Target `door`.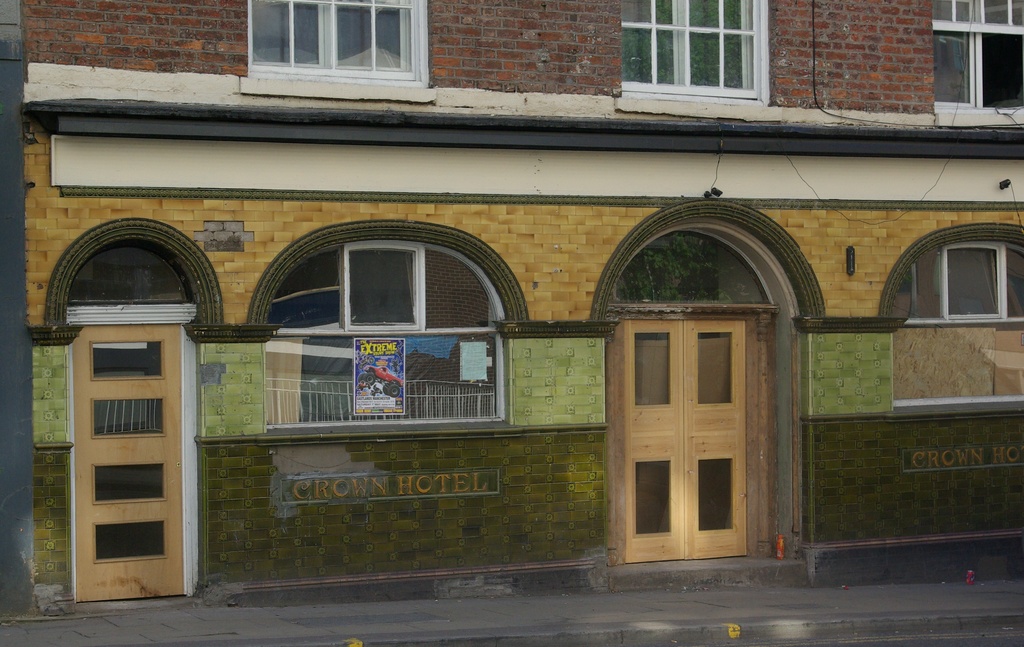
Target region: [x1=632, y1=306, x2=779, y2=564].
